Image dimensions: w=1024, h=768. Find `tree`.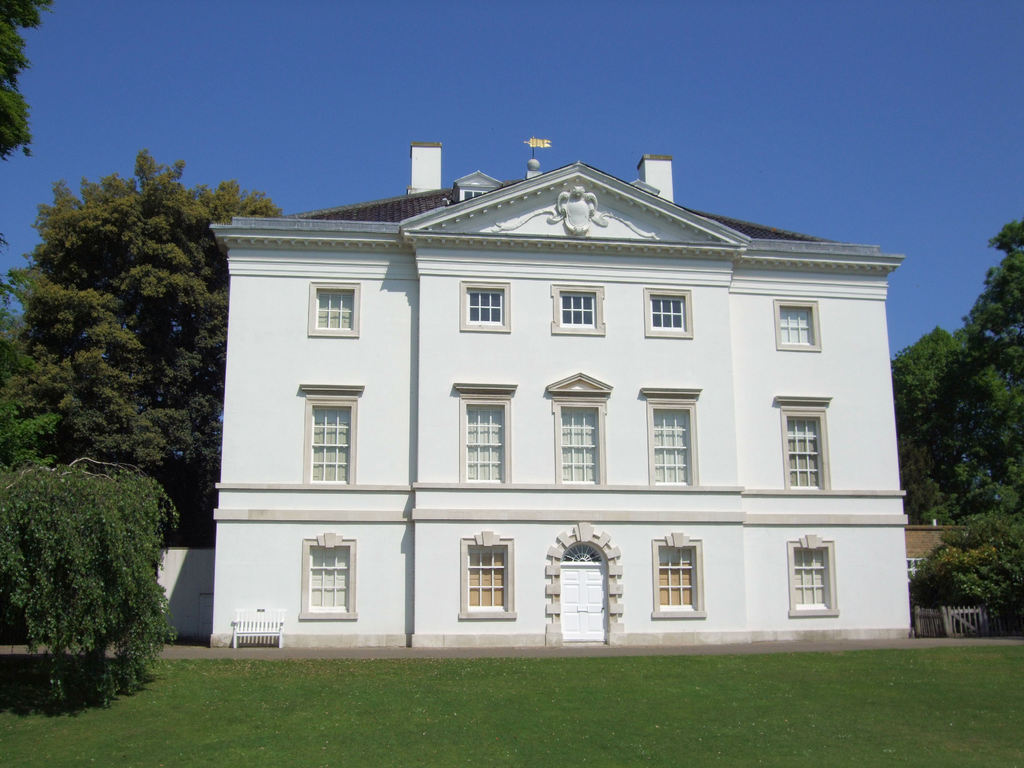
x1=0, y1=0, x2=65, y2=164.
